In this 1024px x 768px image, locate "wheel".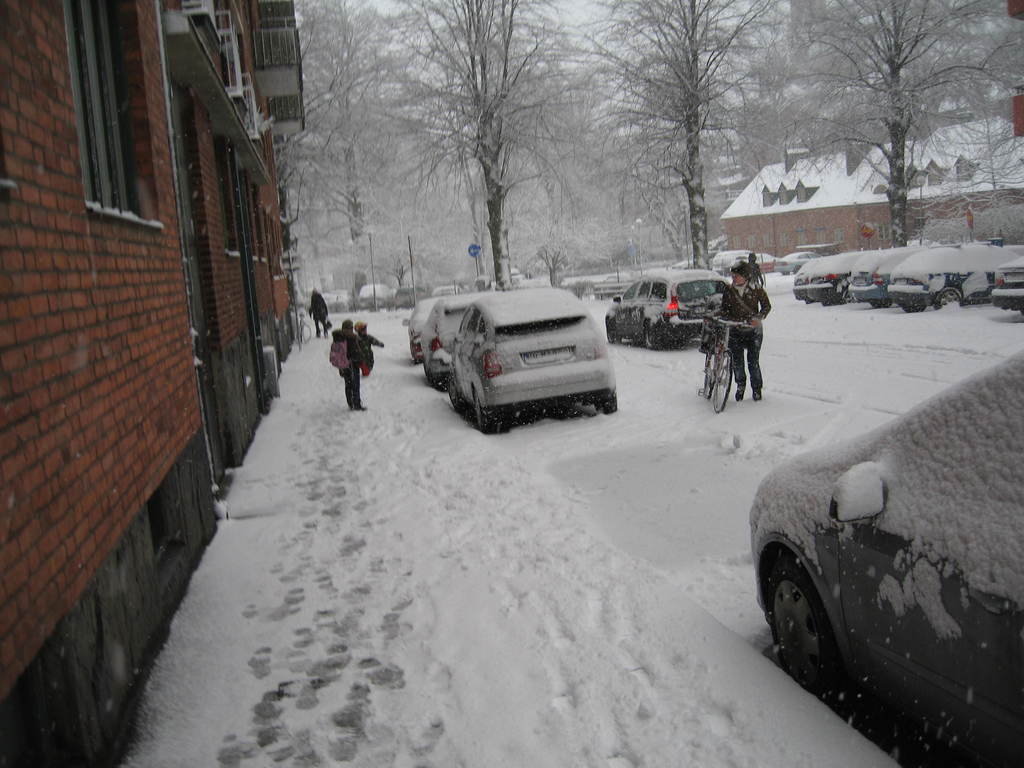
Bounding box: [474, 394, 509, 434].
